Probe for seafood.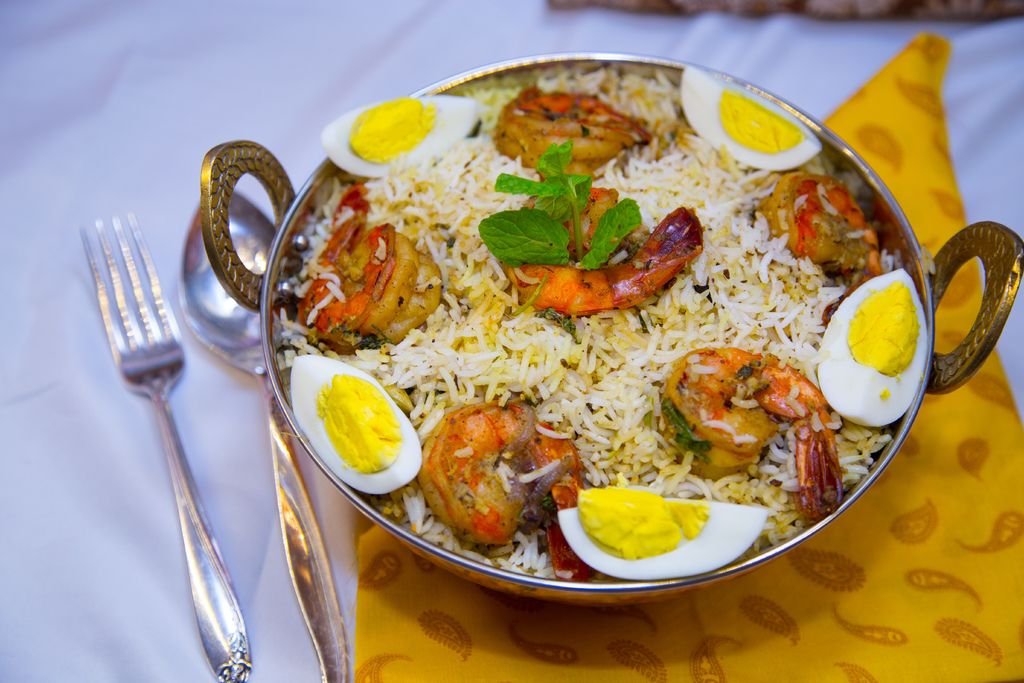
Probe result: {"x1": 655, "y1": 342, "x2": 845, "y2": 524}.
